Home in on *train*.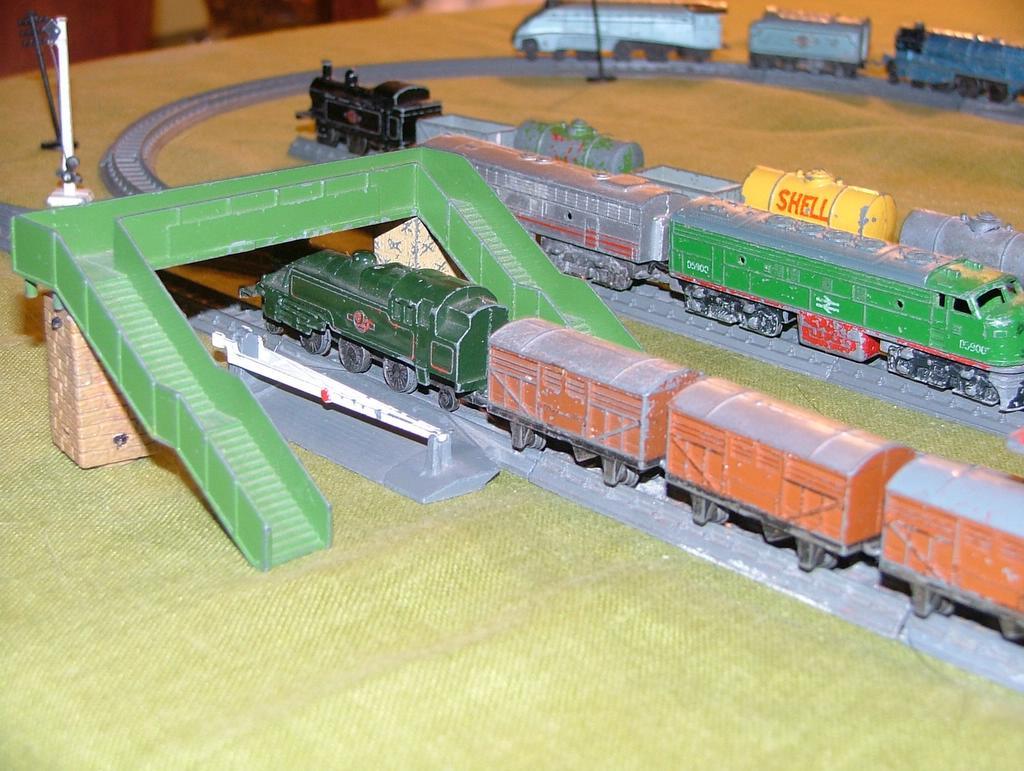
Homed in at box(234, 246, 1023, 642).
